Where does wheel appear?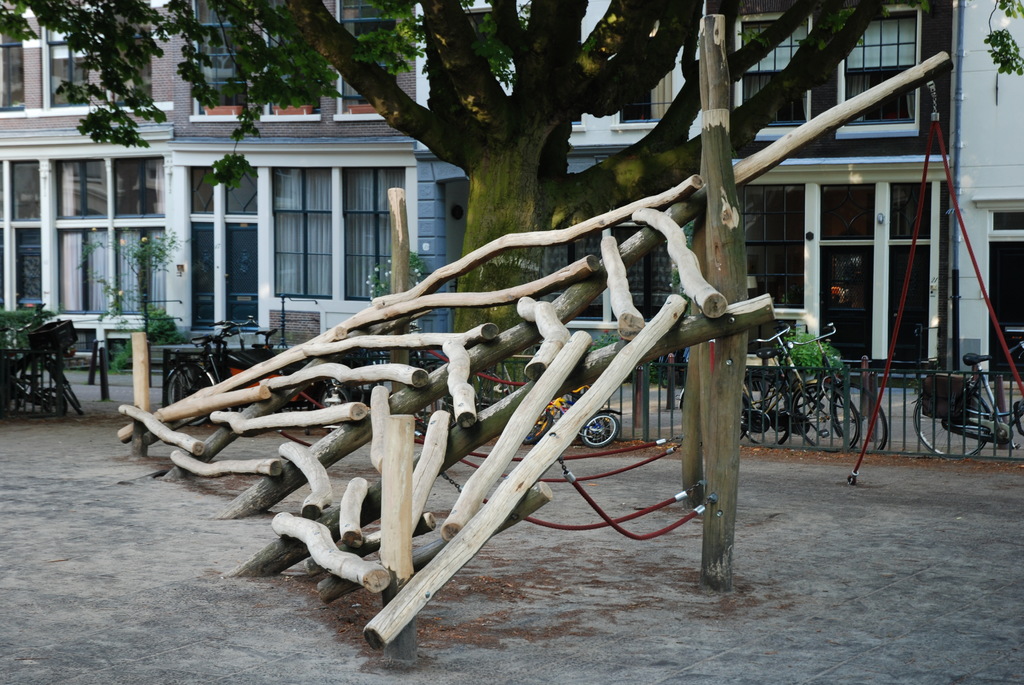
Appears at left=748, top=372, right=801, bottom=445.
